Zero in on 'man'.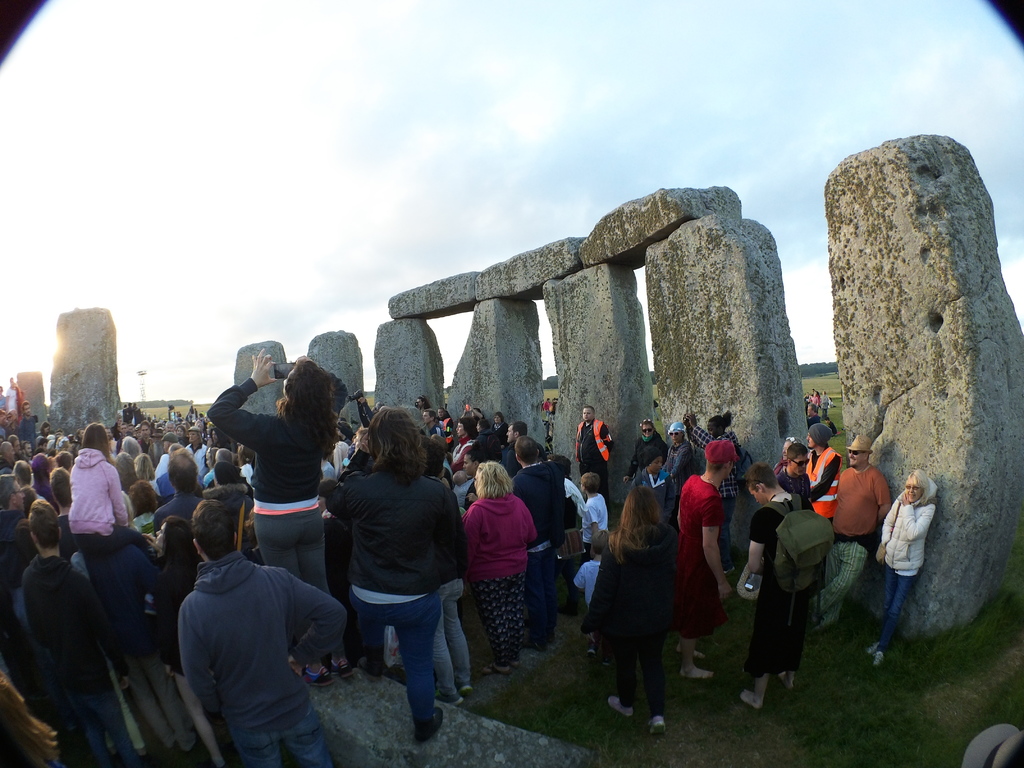
Zeroed in: bbox=(805, 401, 822, 429).
